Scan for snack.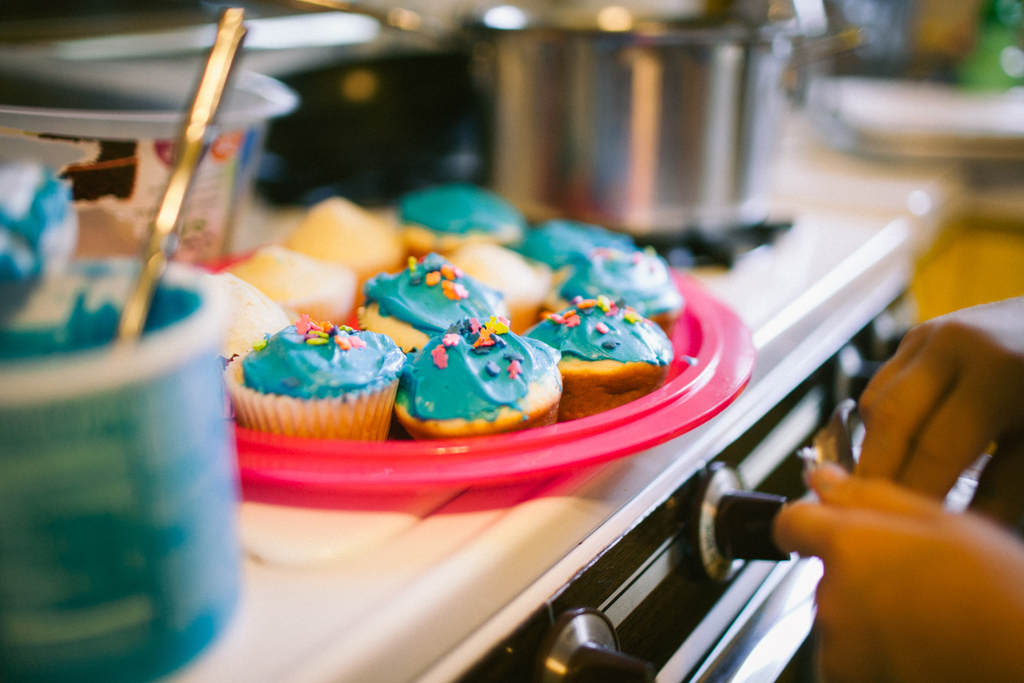
Scan result: 376/173/534/267.
